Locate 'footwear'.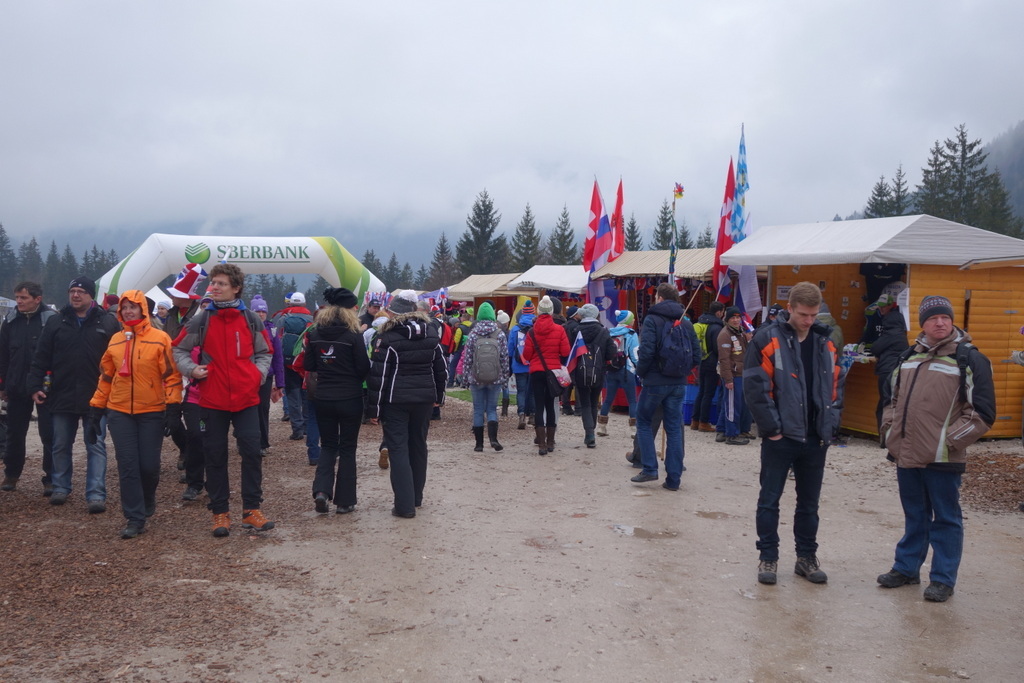
Bounding box: <bbox>416, 497, 421, 509</bbox>.
